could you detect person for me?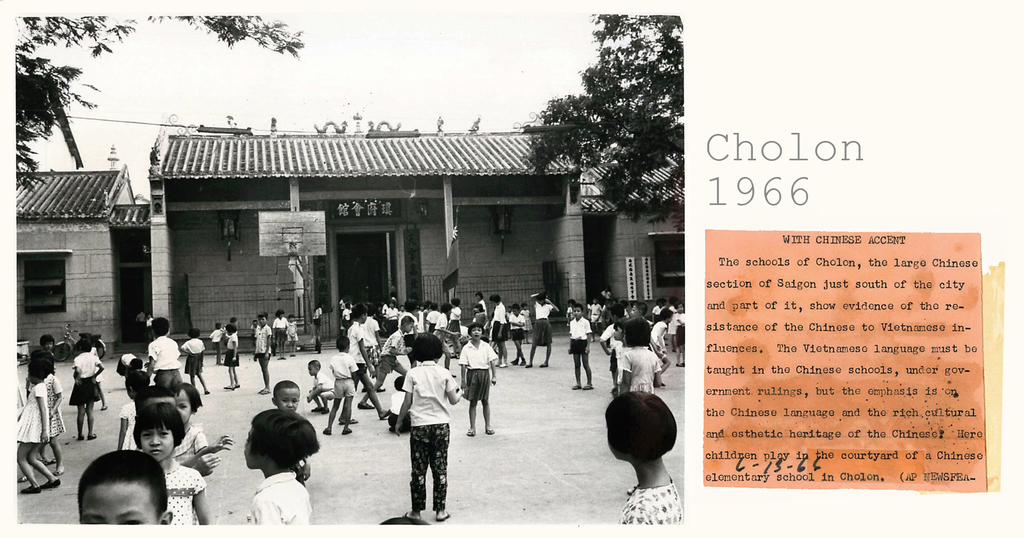
Detection result: box(566, 300, 593, 395).
